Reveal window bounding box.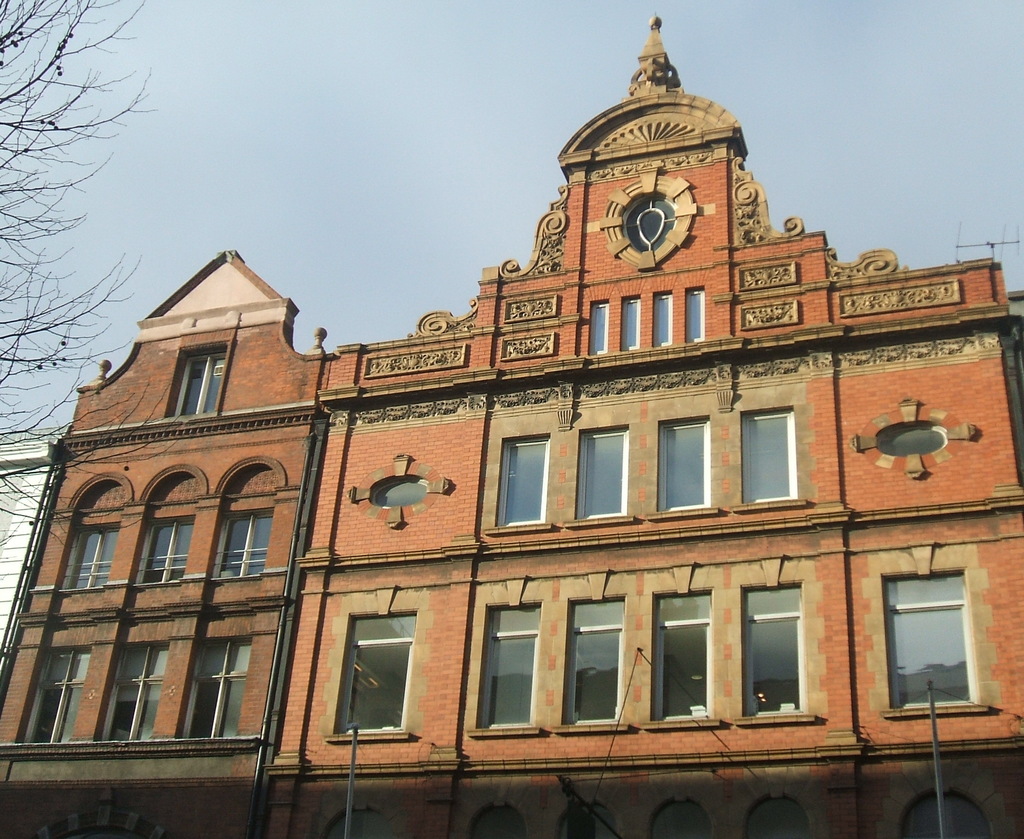
Revealed: Rect(78, 522, 123, 592).
